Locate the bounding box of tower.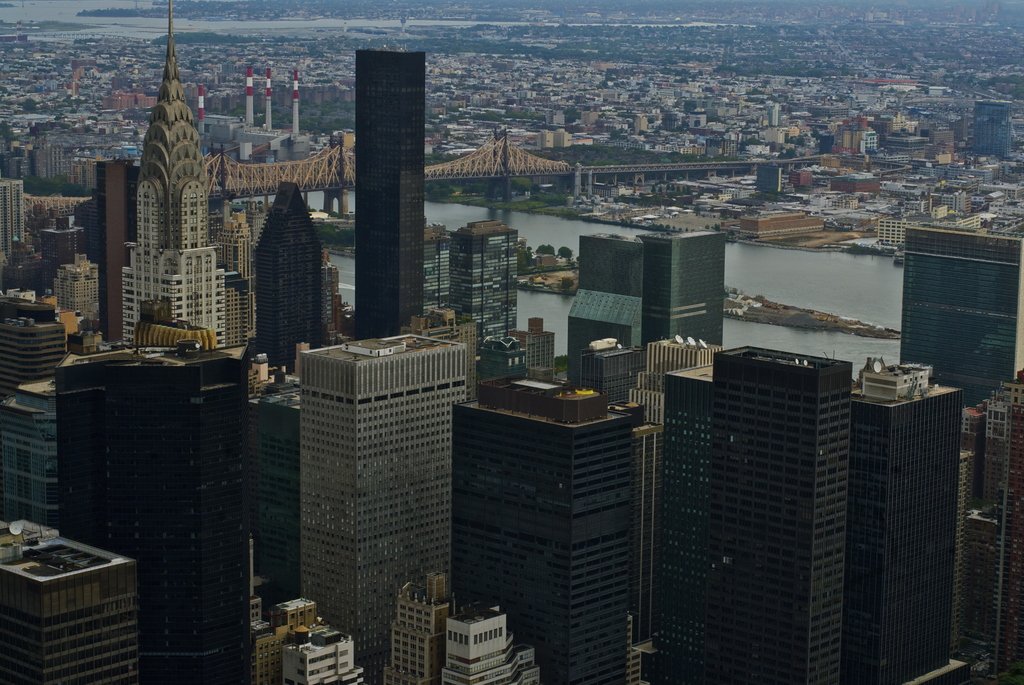
Bounding box: {"left": 639, "top": 218, "right": 729, "bottom": 348}.
